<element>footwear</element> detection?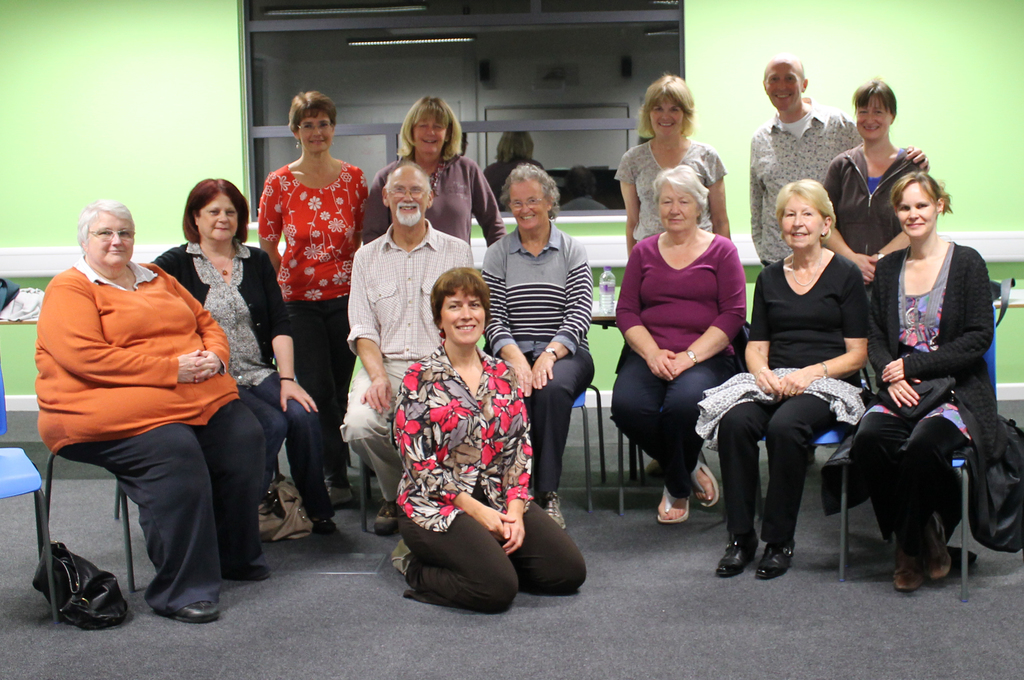
[left=716, top=521, right=764, bottom=583]
